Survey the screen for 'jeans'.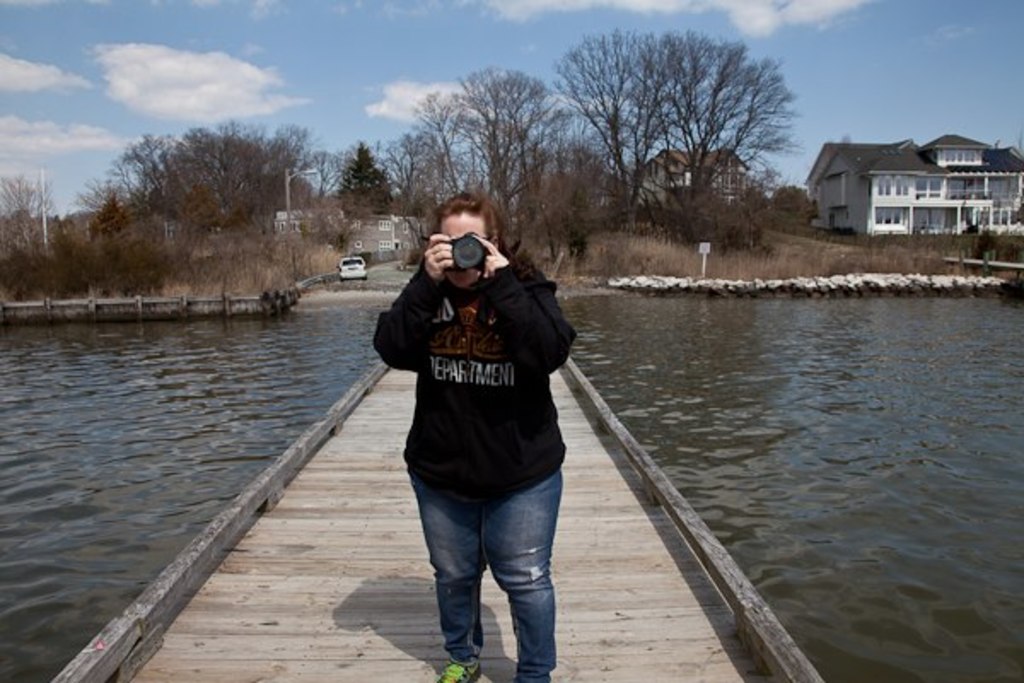
Survey found: 411:459:563:678.
